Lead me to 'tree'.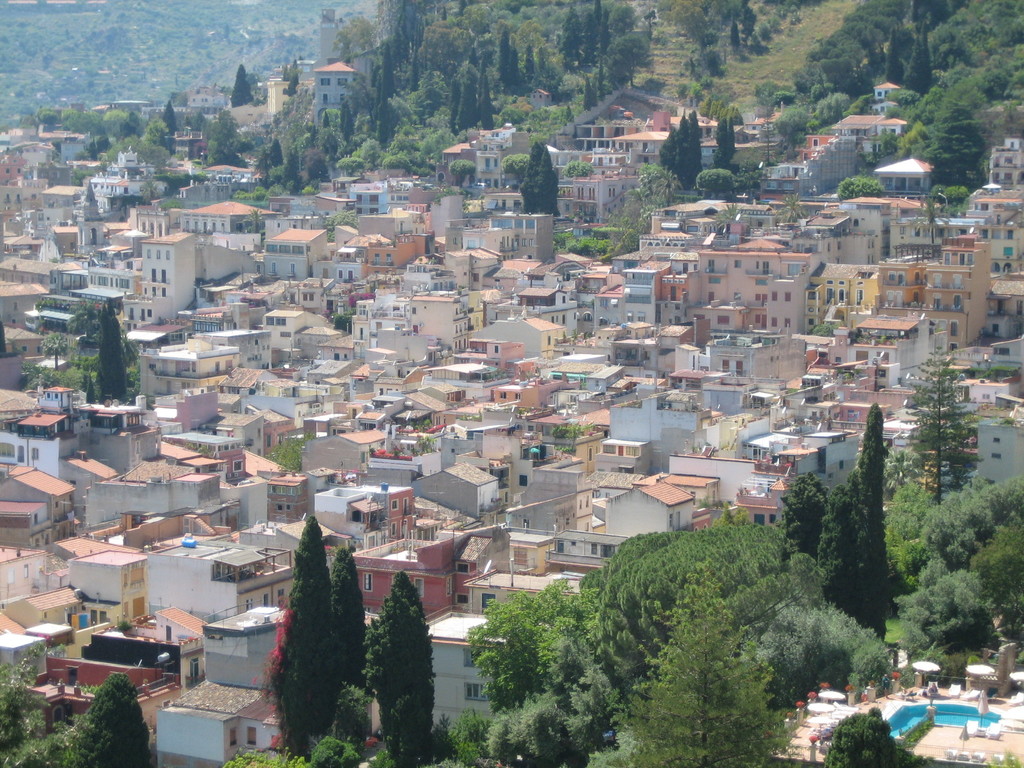
Lead to left=814, top=480, right=861, bottom=612.
